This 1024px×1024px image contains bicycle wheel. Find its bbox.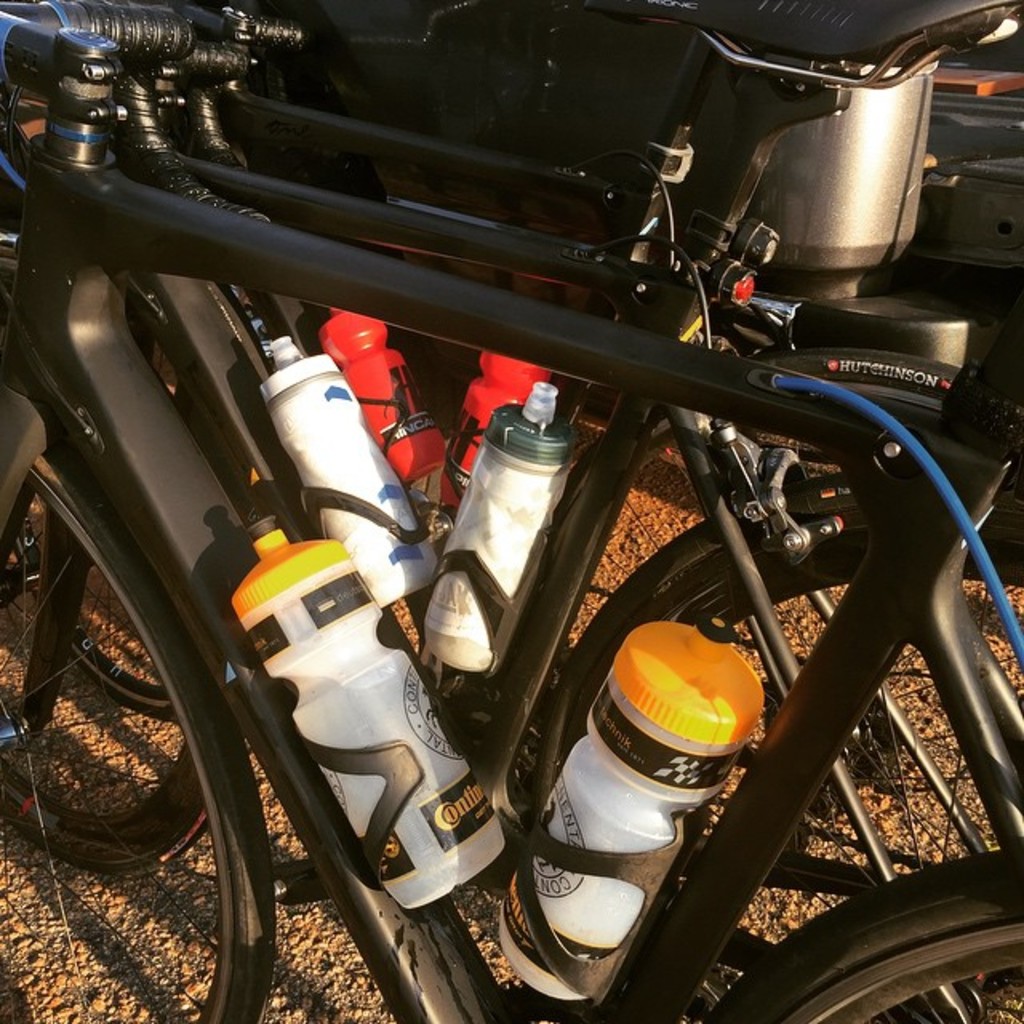
BBox(563, 501, 1022, 1022).
